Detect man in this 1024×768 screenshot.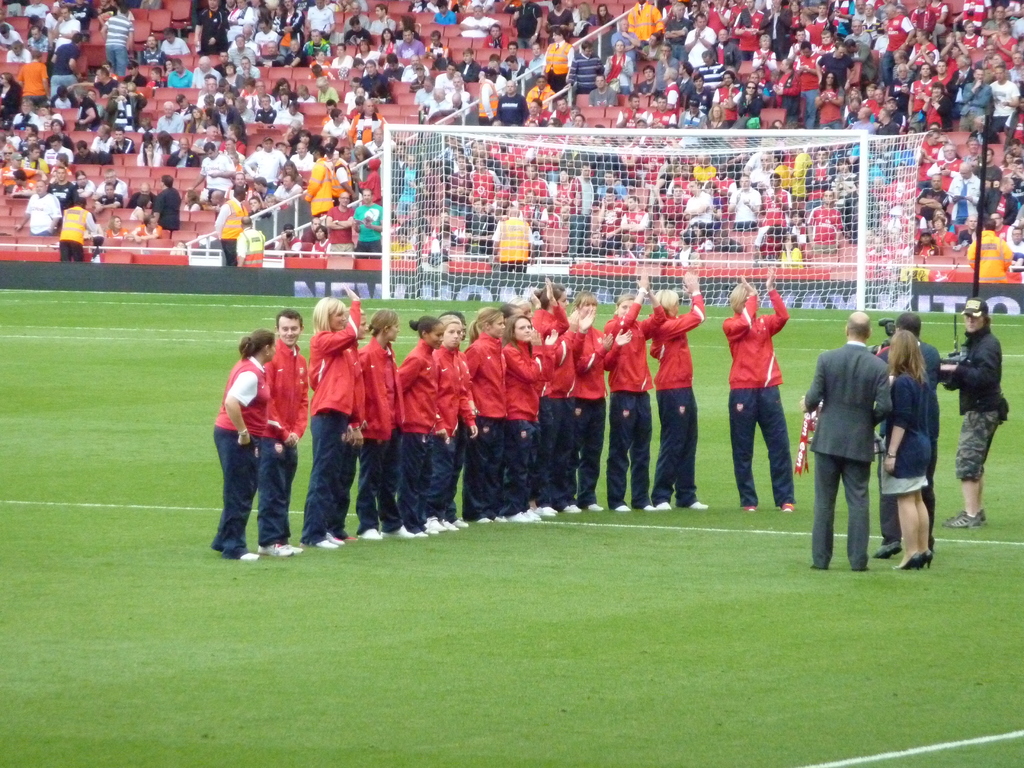
Detection: crop(230, 33, 257, 65).
